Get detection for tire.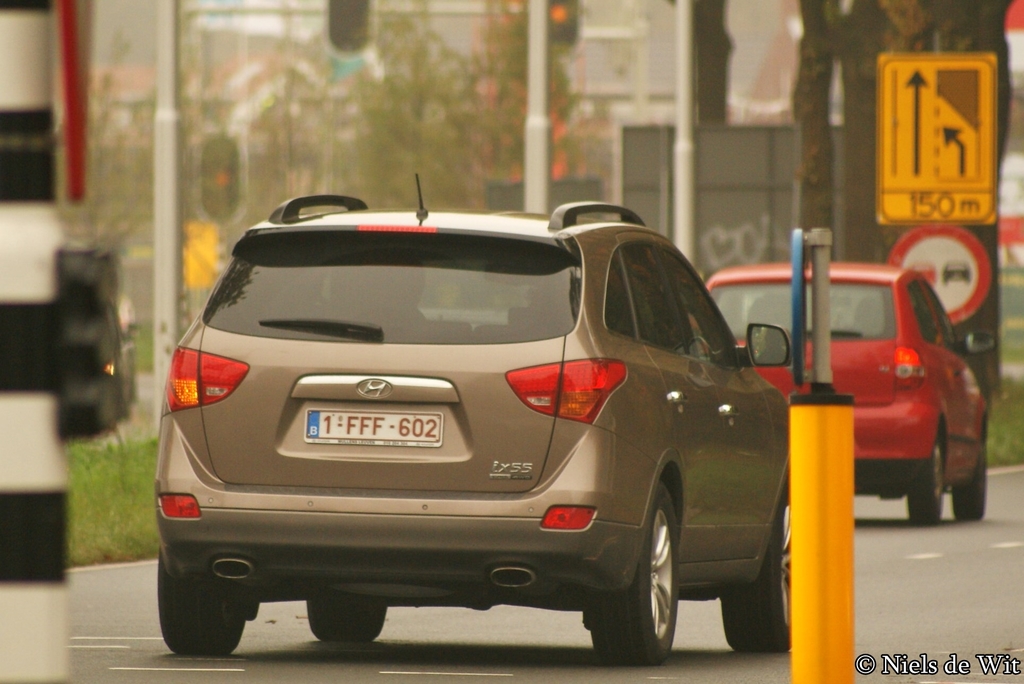
Detection: [720, 489, 791, 650].
